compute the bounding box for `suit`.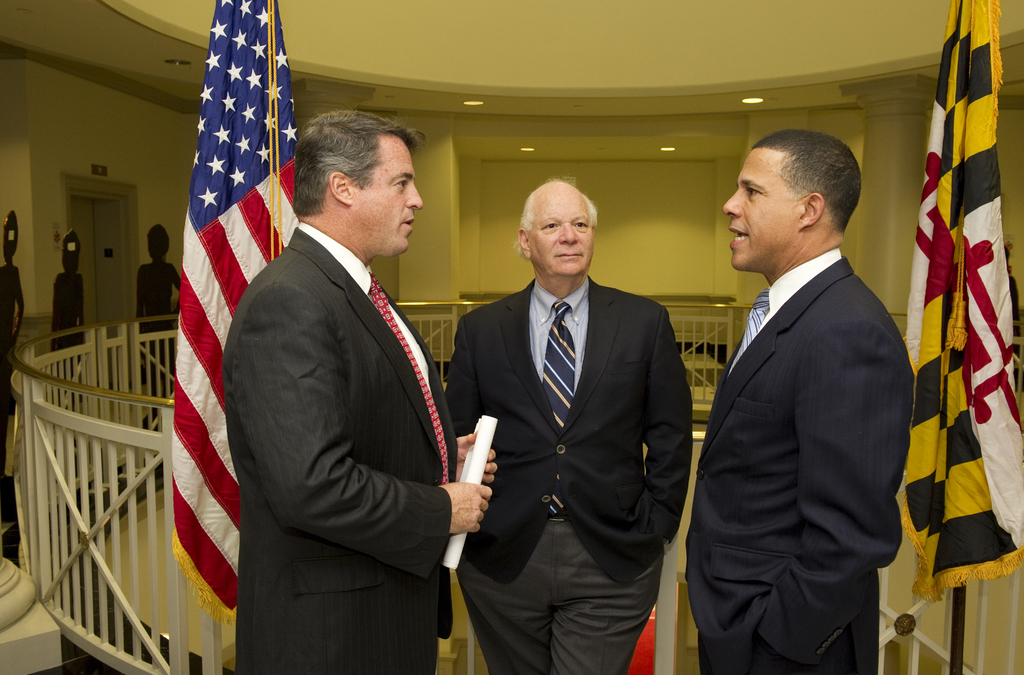
BBox(448, 165, 685, 671).
